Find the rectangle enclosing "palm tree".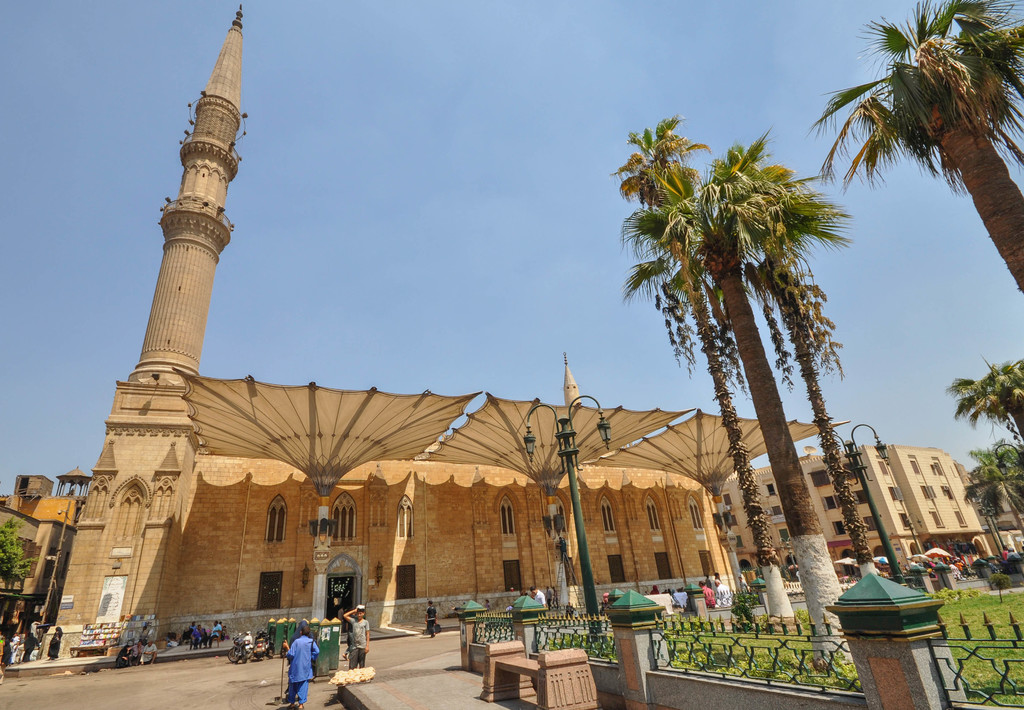
l=687, t=154, r=849, b=645.
